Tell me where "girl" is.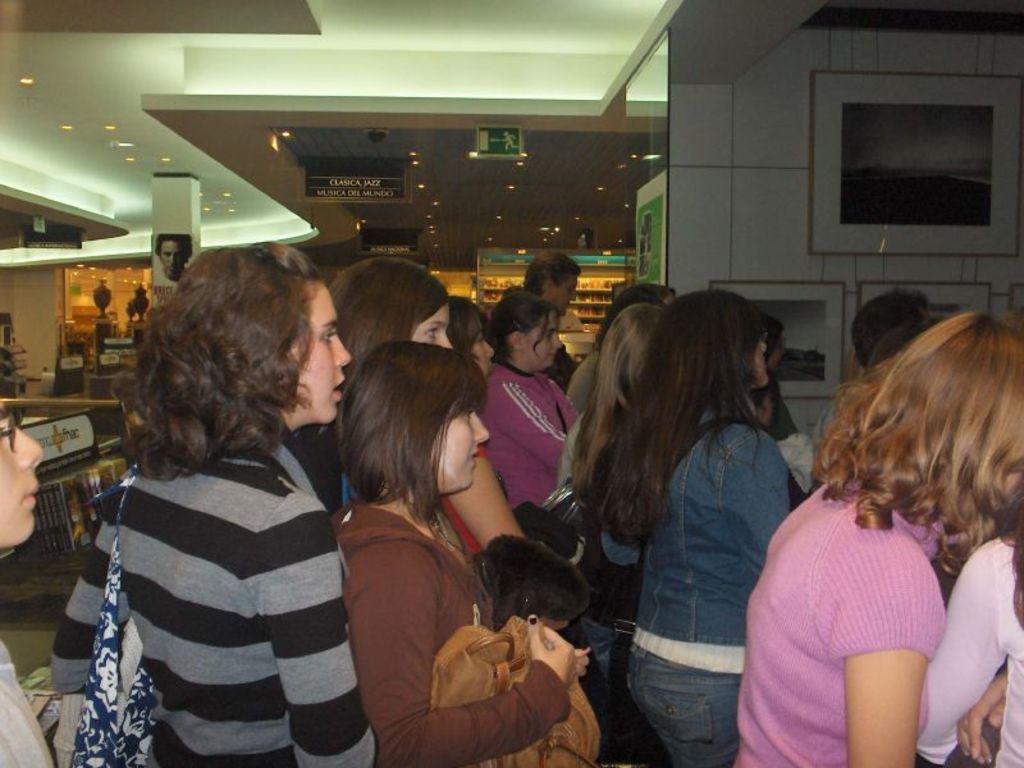
"girl" is at {"left": 329, "top": 259, "right": 458, "bottom": 378}.
